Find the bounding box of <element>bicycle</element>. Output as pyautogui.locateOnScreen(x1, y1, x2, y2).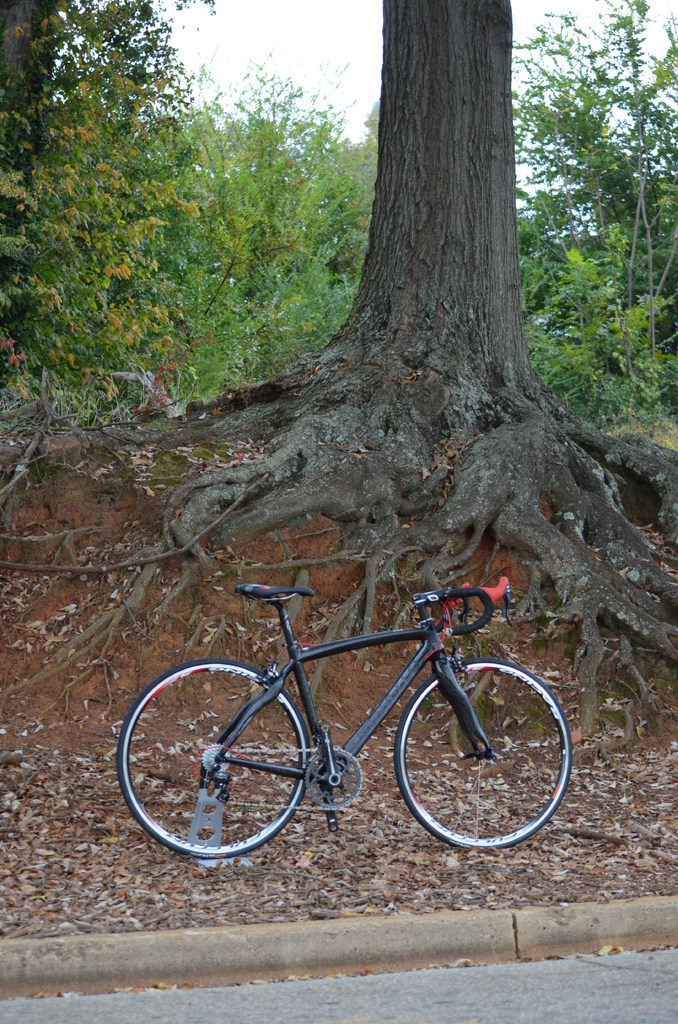
pyautogui.locateOnScreen(106, 582, 573, 853).
